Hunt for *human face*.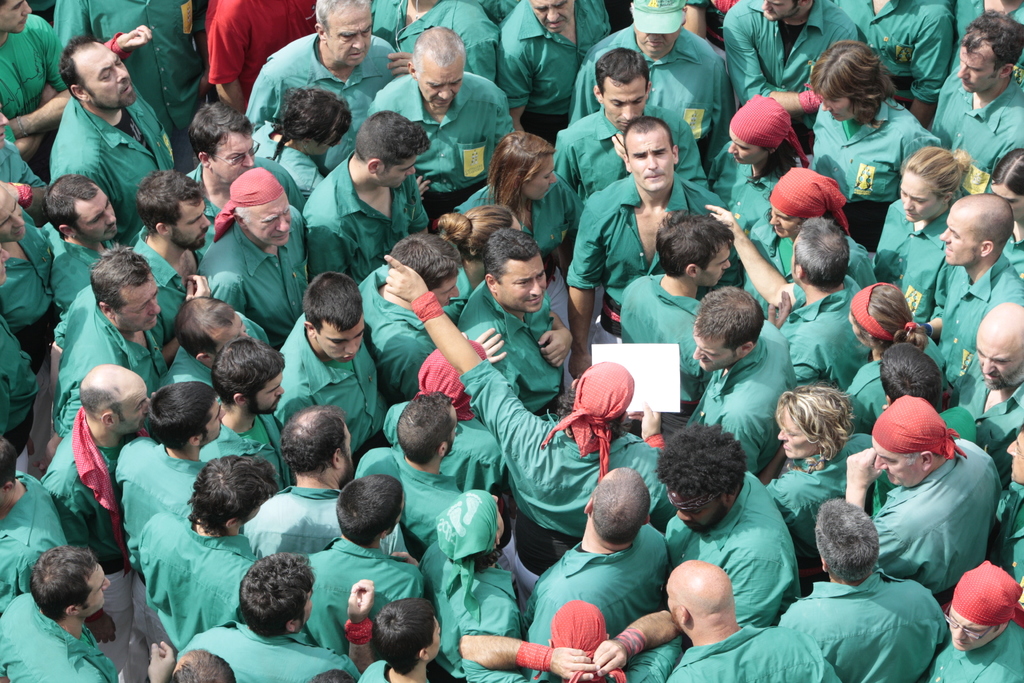
Hunted down at bbox(329, 420, 359, 488).
